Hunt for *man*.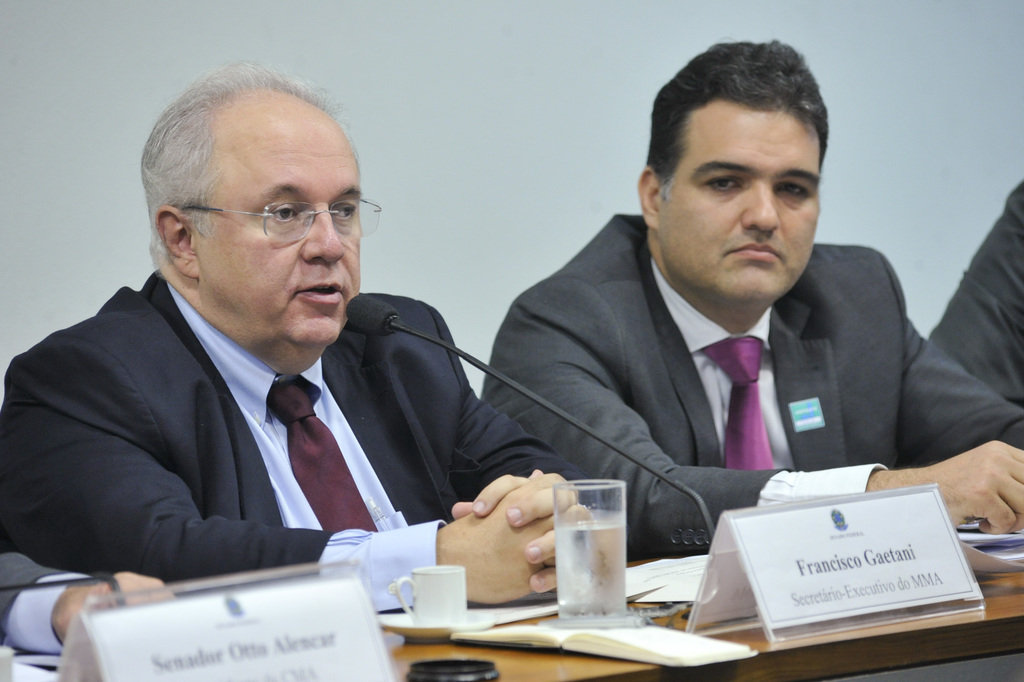
Hunted down at rect(63, 80, 553, 604).
